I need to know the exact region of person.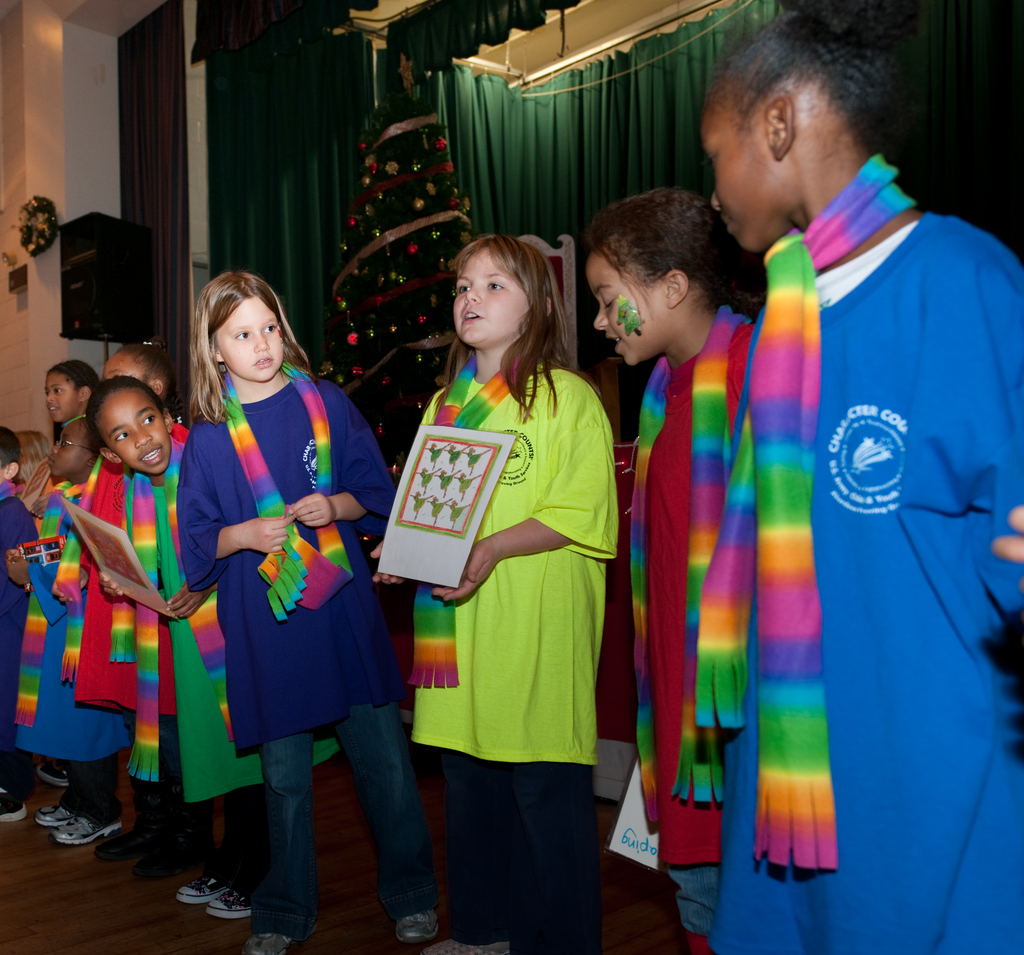
Region: x1=97, y1=332, x2=211, y2=879.
